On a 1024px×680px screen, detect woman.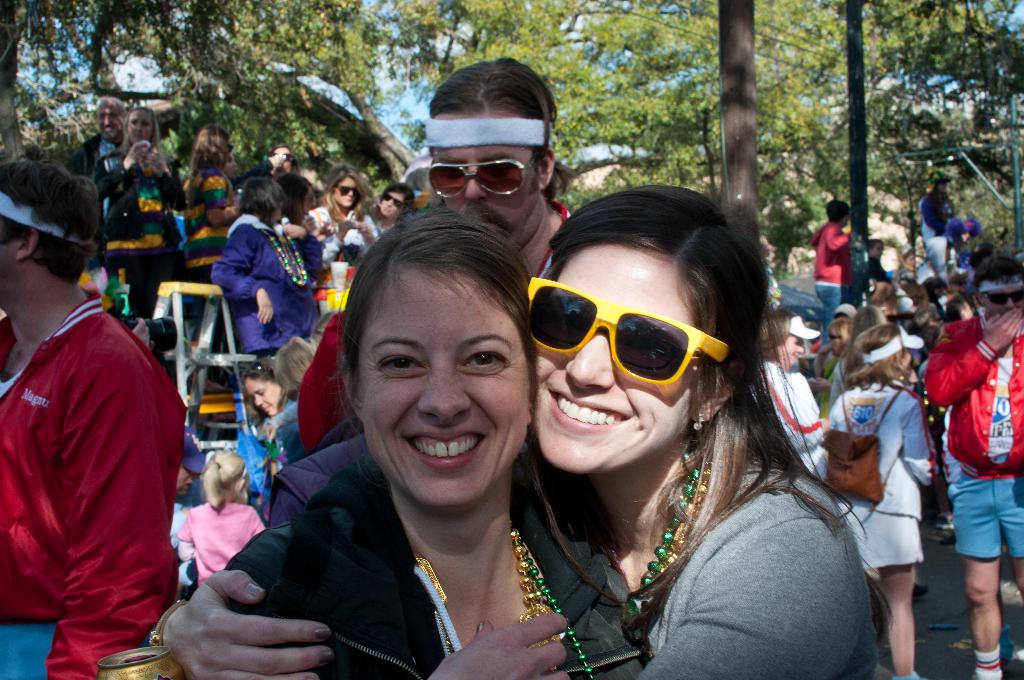
rect(749, 305, 832, 478).
